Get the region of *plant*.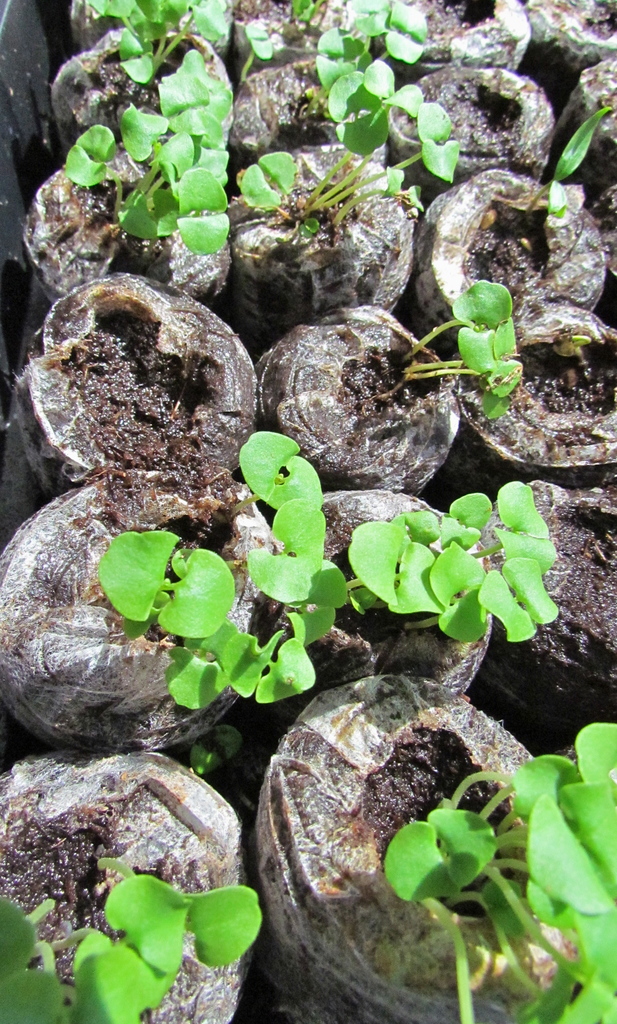
56,38,308,244.
